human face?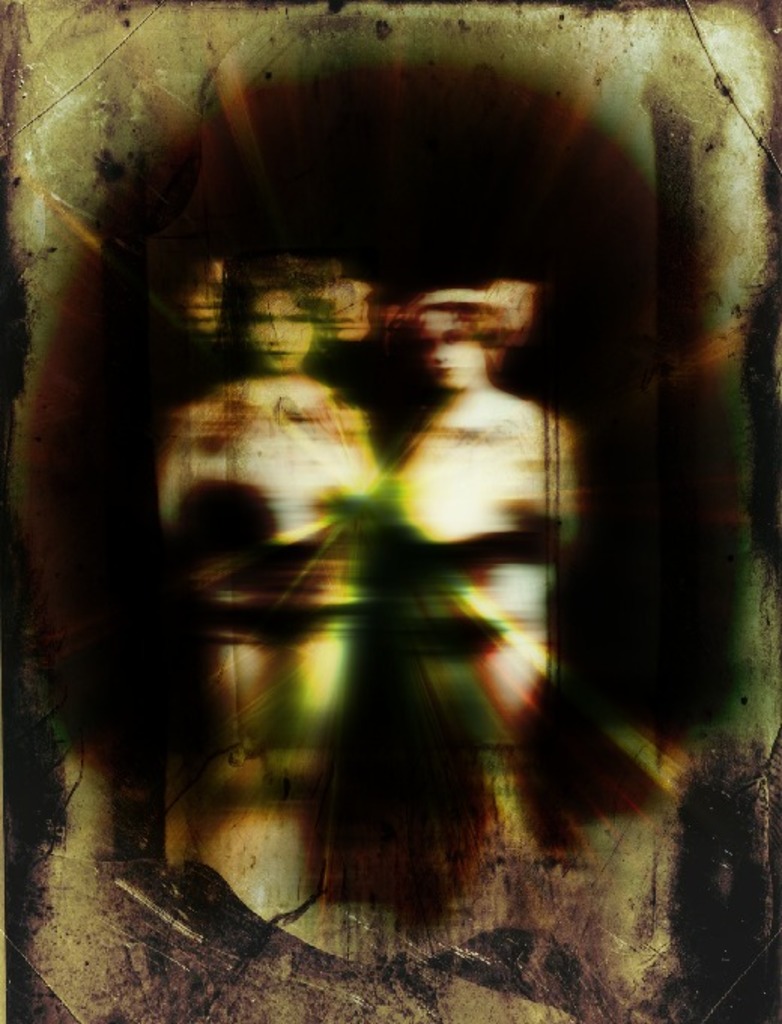
(left=418, top=310, right=486, bottom=388)
